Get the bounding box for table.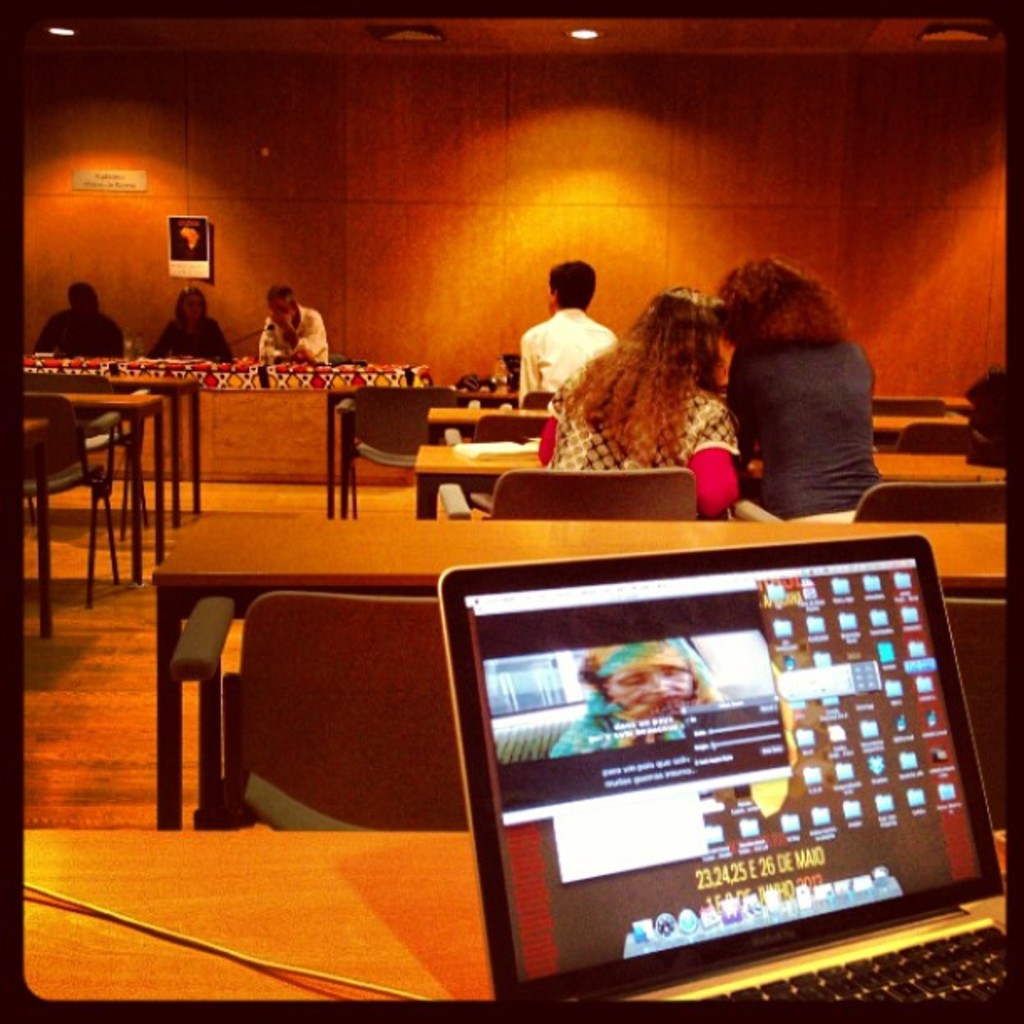
(left=151, top=510, right=996, bottom=827).
